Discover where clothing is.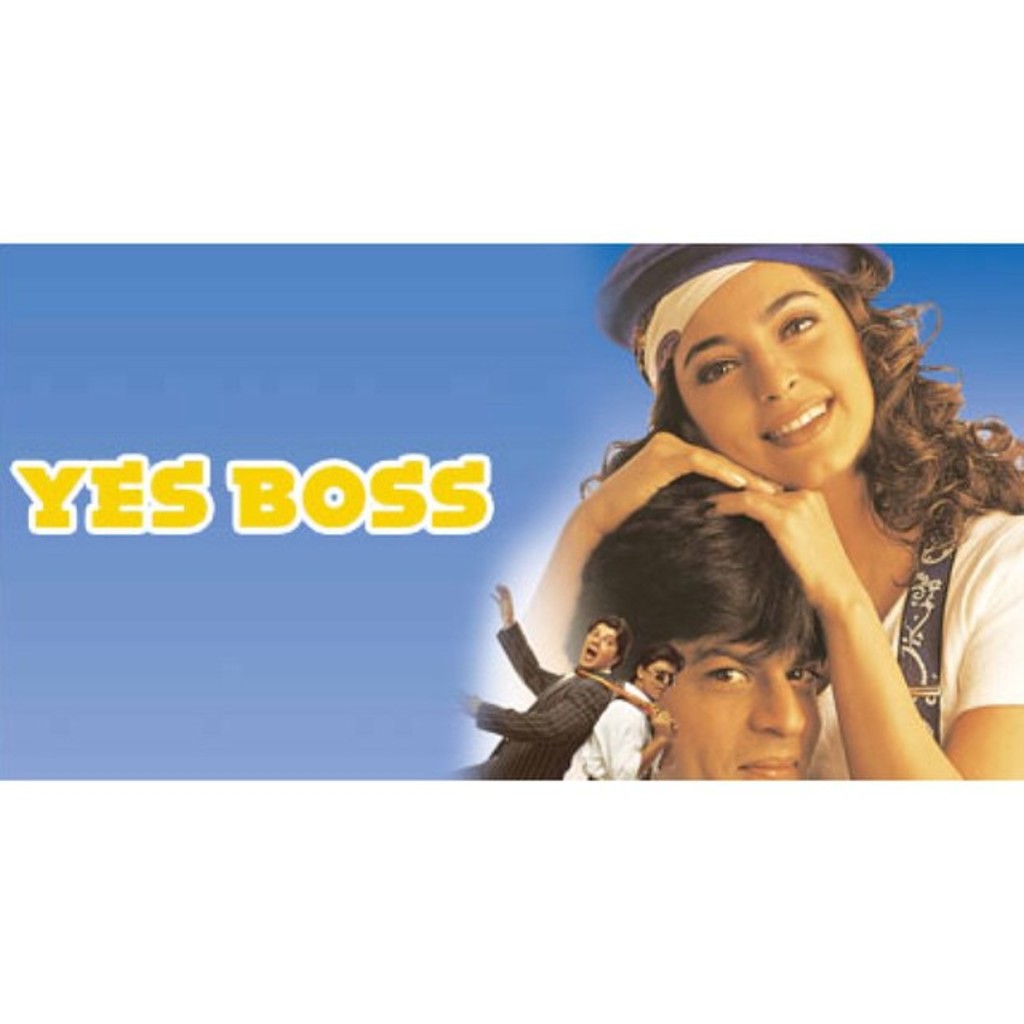
Discovered at select_region(565, 683, 667, 779).
